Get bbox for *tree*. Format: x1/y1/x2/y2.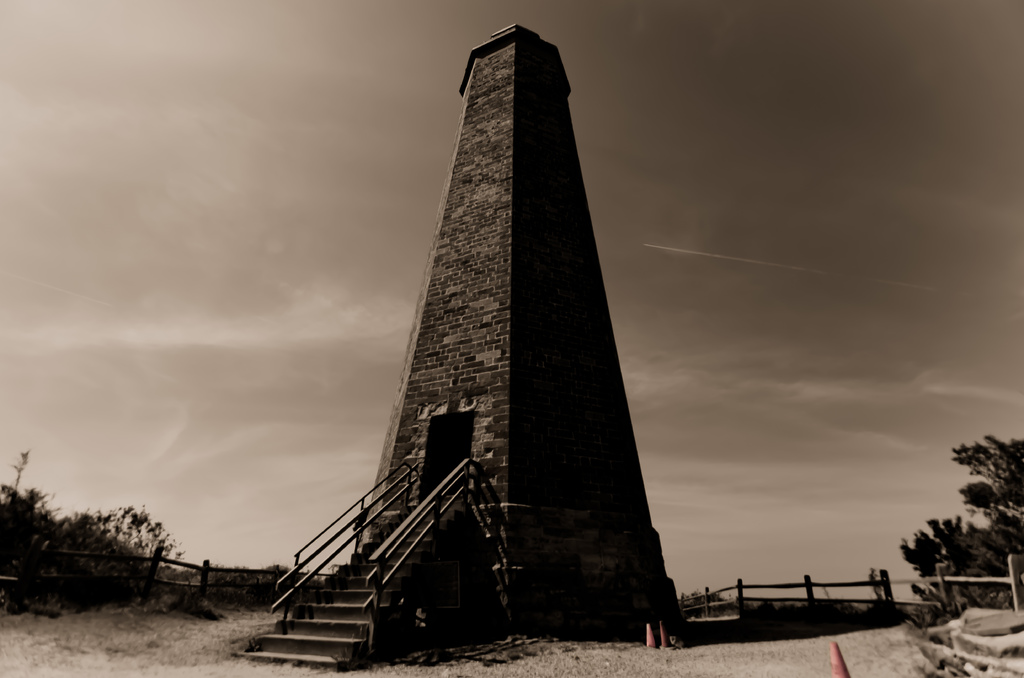
940/427/1023/544.
